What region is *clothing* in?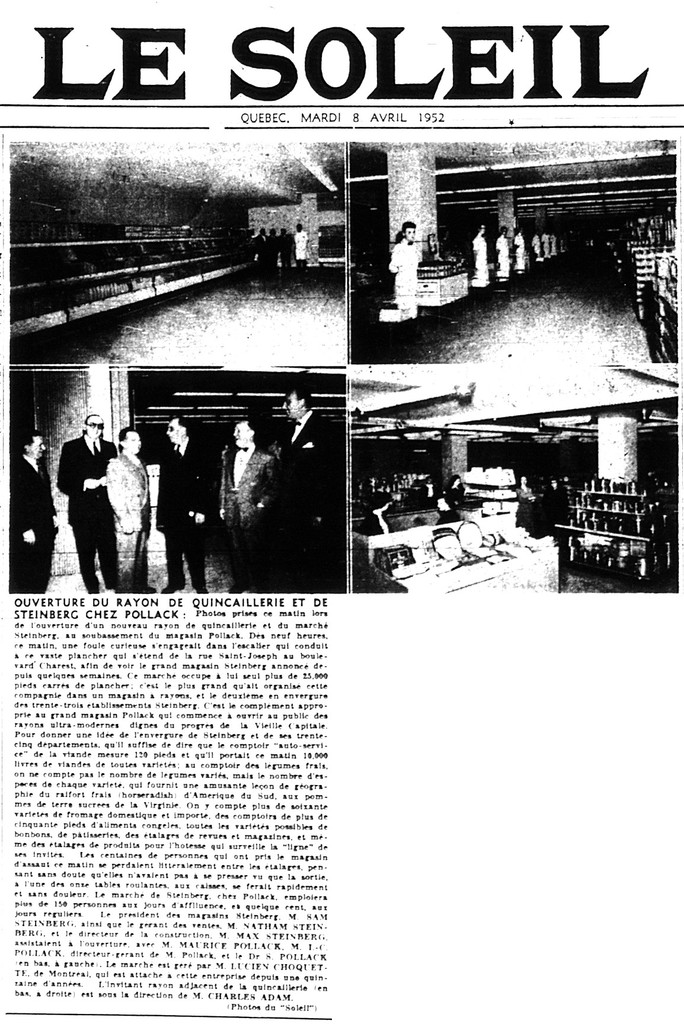
63,435,117,593.
